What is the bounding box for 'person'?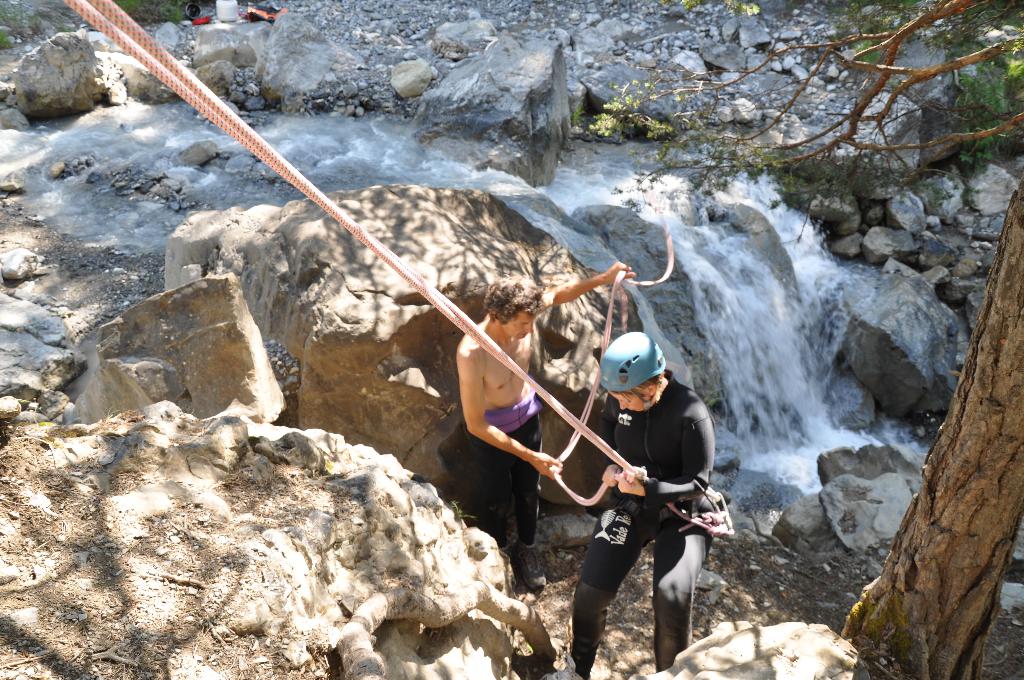
crop(444, 261, 632, 595).
